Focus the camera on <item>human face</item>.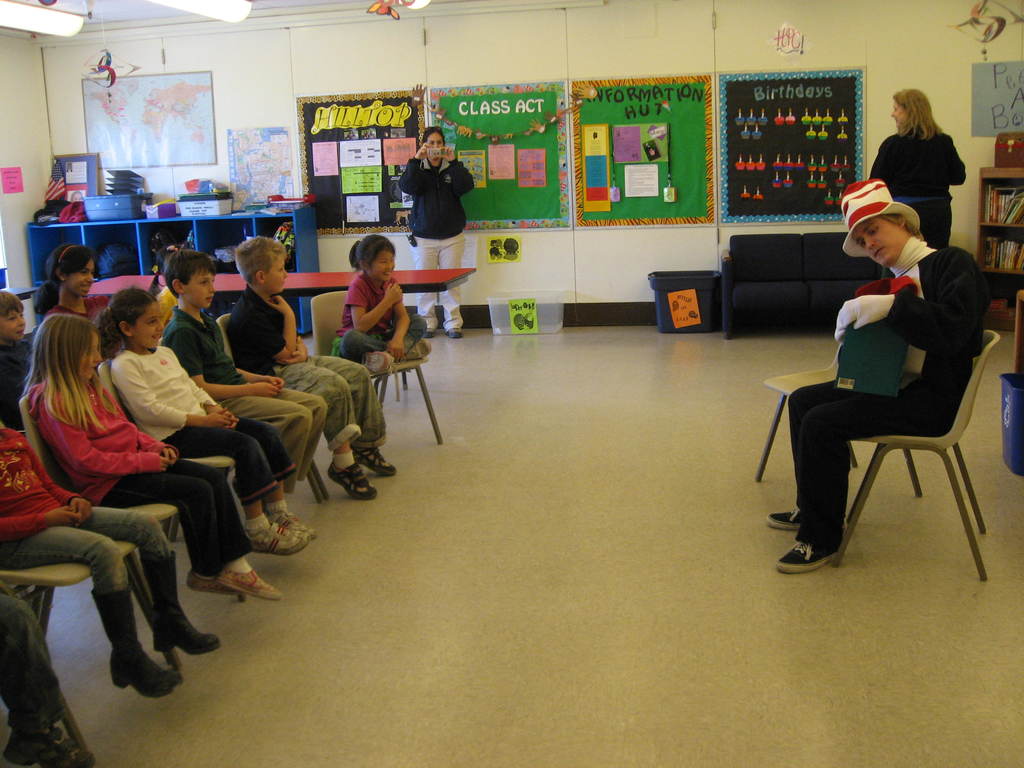
Focus region: locate(890, 98, 907, 127).
